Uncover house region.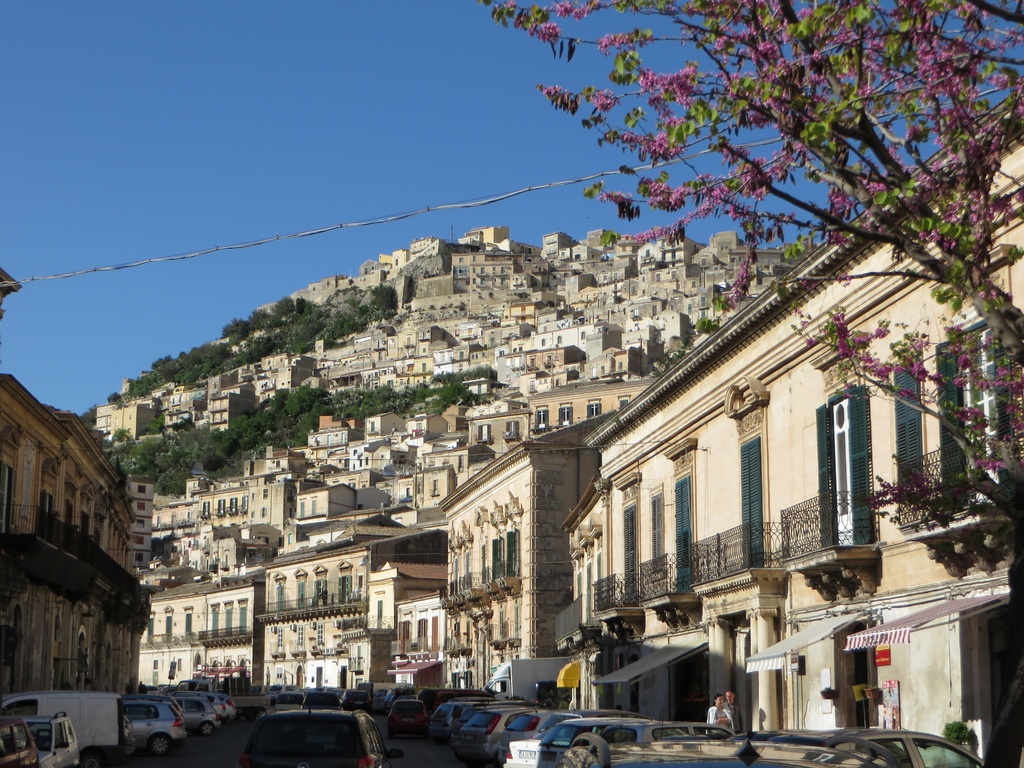
Uncovered: {"x1": 386, "y1": 342, "x2": 411, "y2": 363}.
